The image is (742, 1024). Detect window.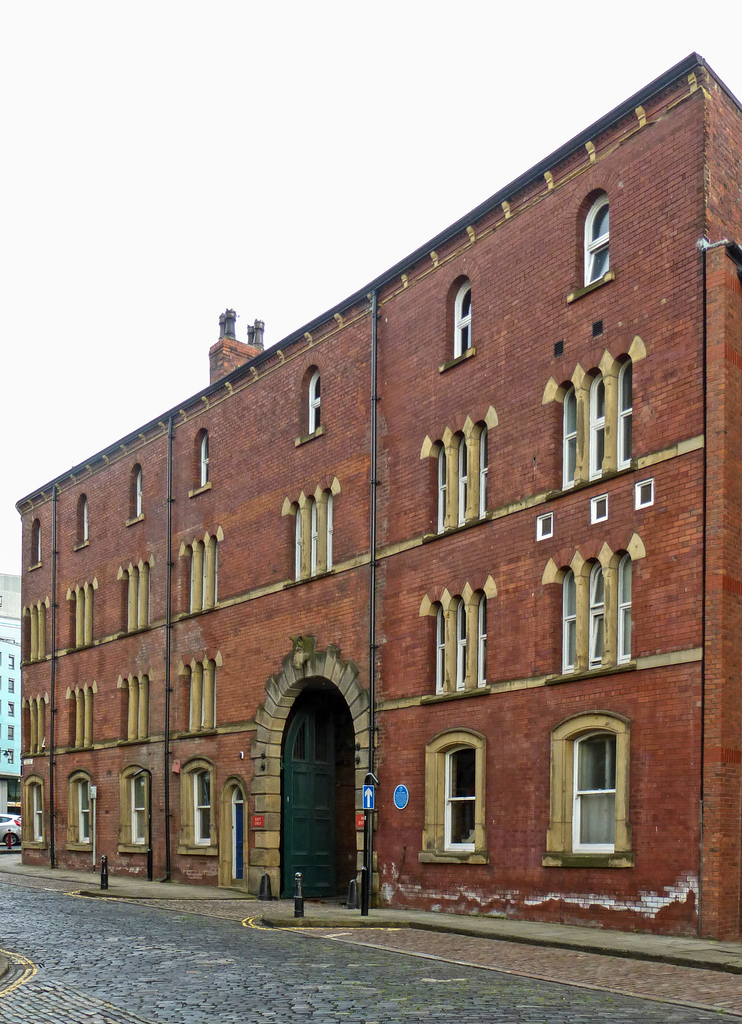
Detection: BBox(443, 734, 483, 855).
